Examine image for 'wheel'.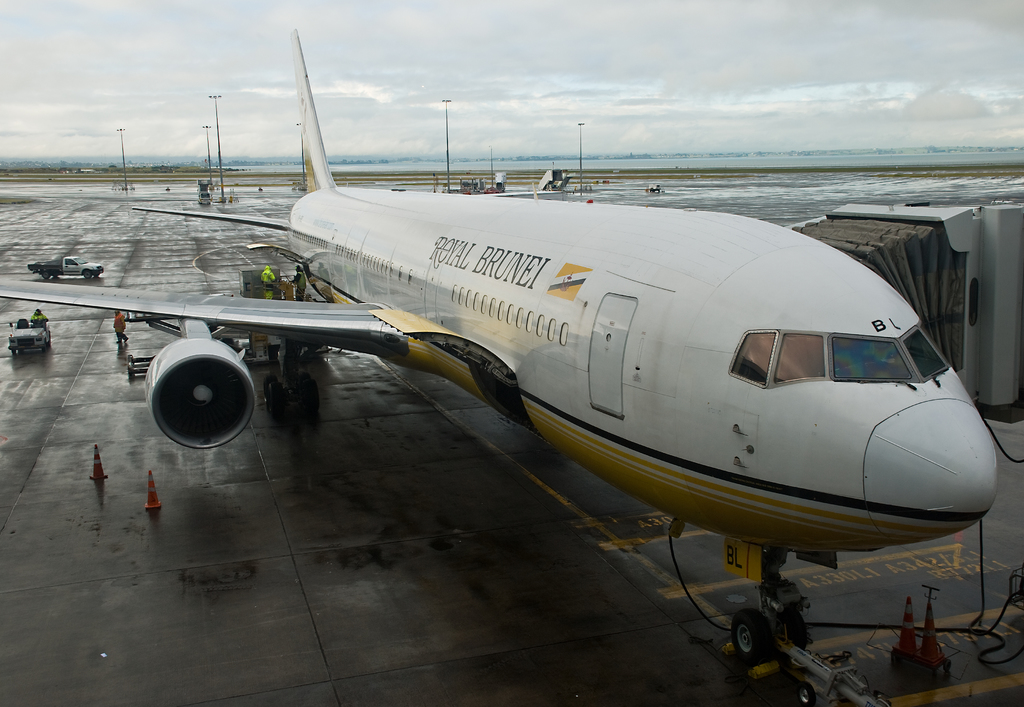
Examination result: <region>797, 683, 812, 704</region>.
